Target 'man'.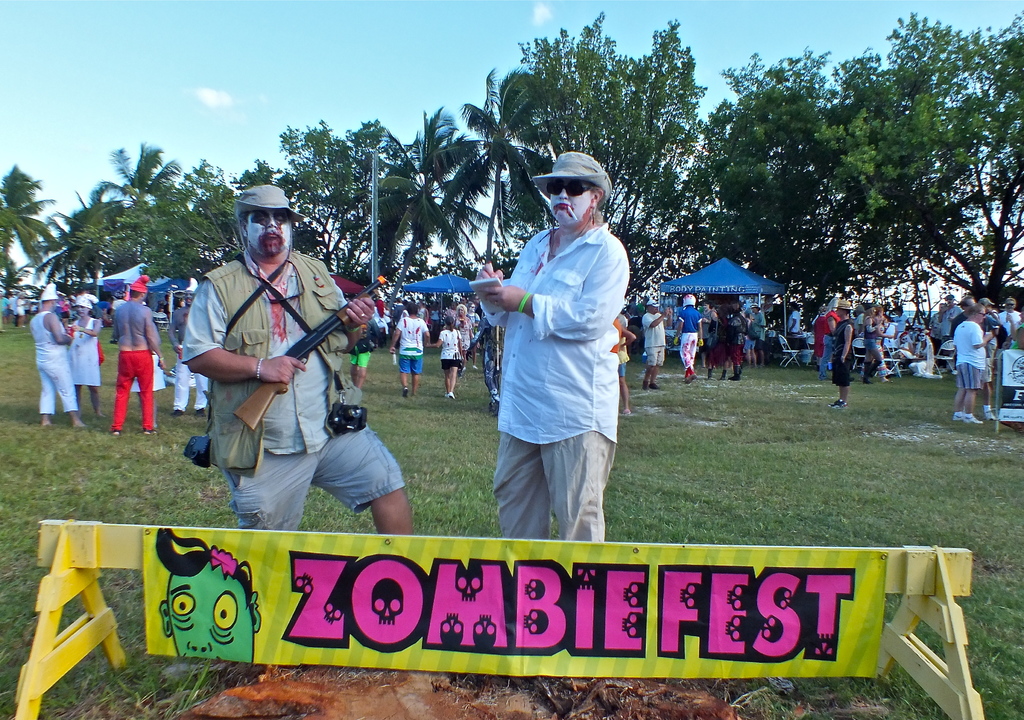
Target region: 109 266 170 436.
